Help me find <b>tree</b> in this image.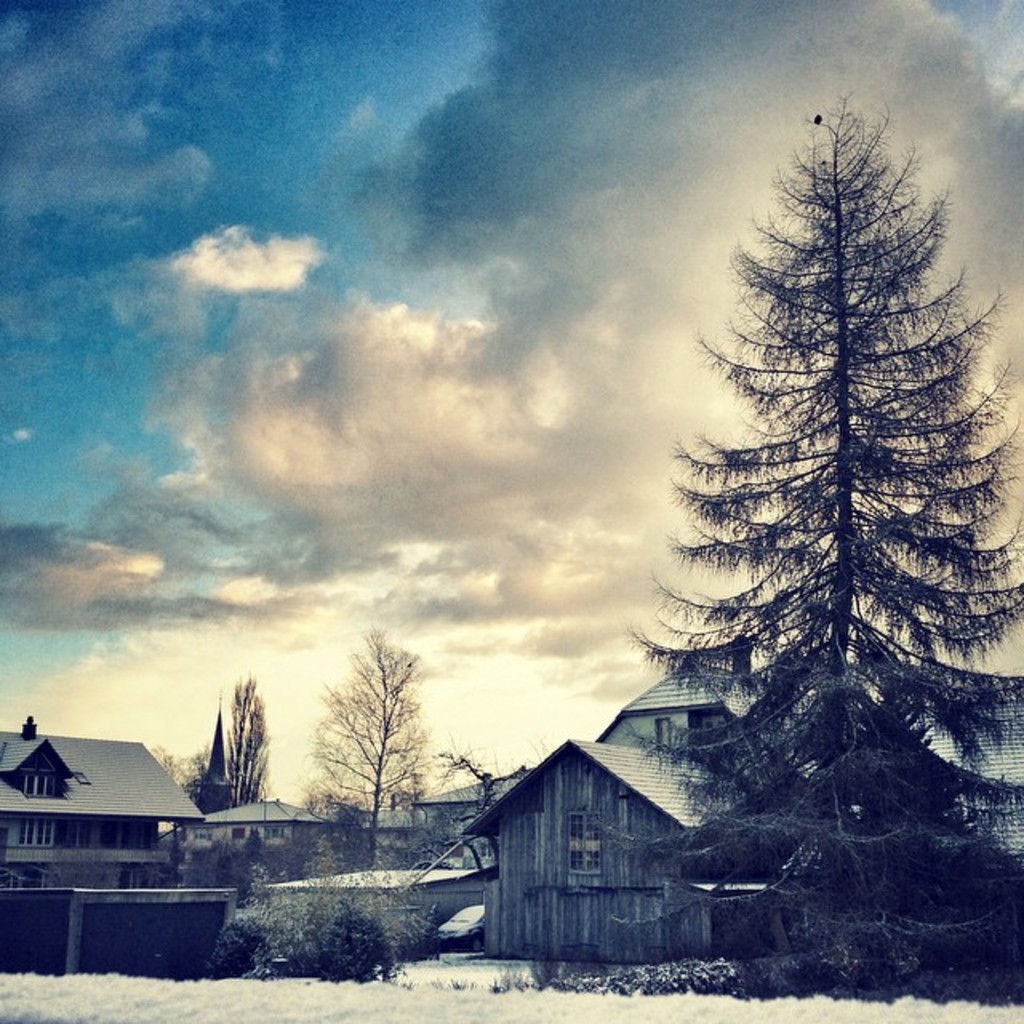
Found it: <box>616,78,979,893</box>.
